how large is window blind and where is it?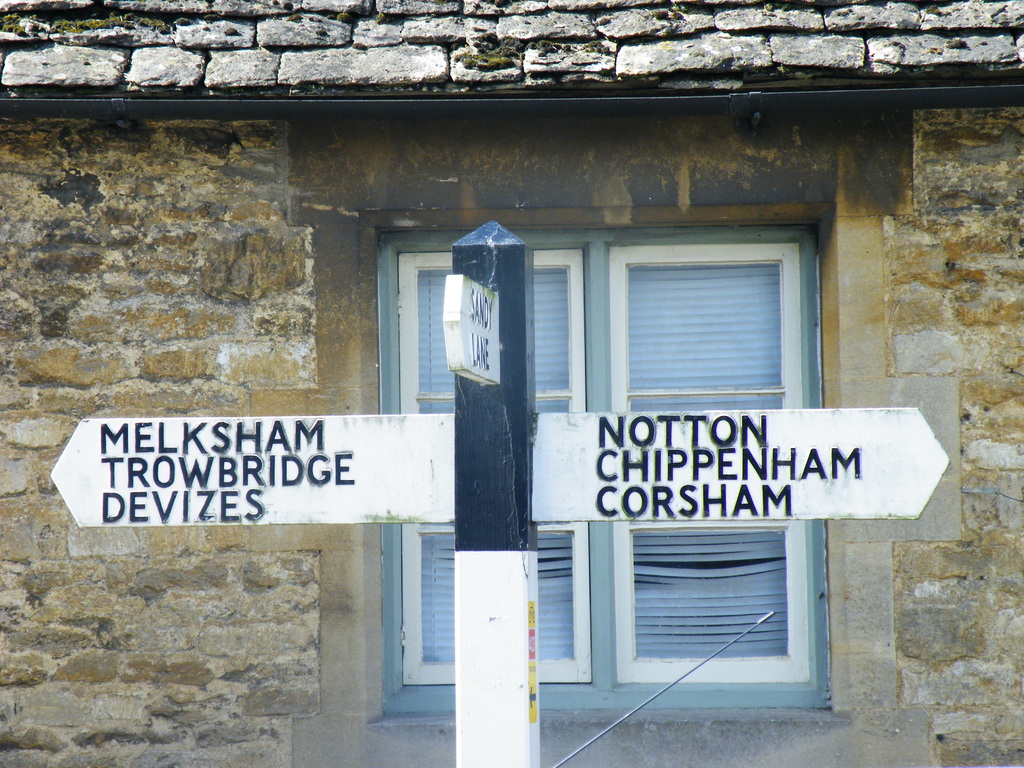
Bounding box: <bbox>419, 264, 579, 659</bbox>.
